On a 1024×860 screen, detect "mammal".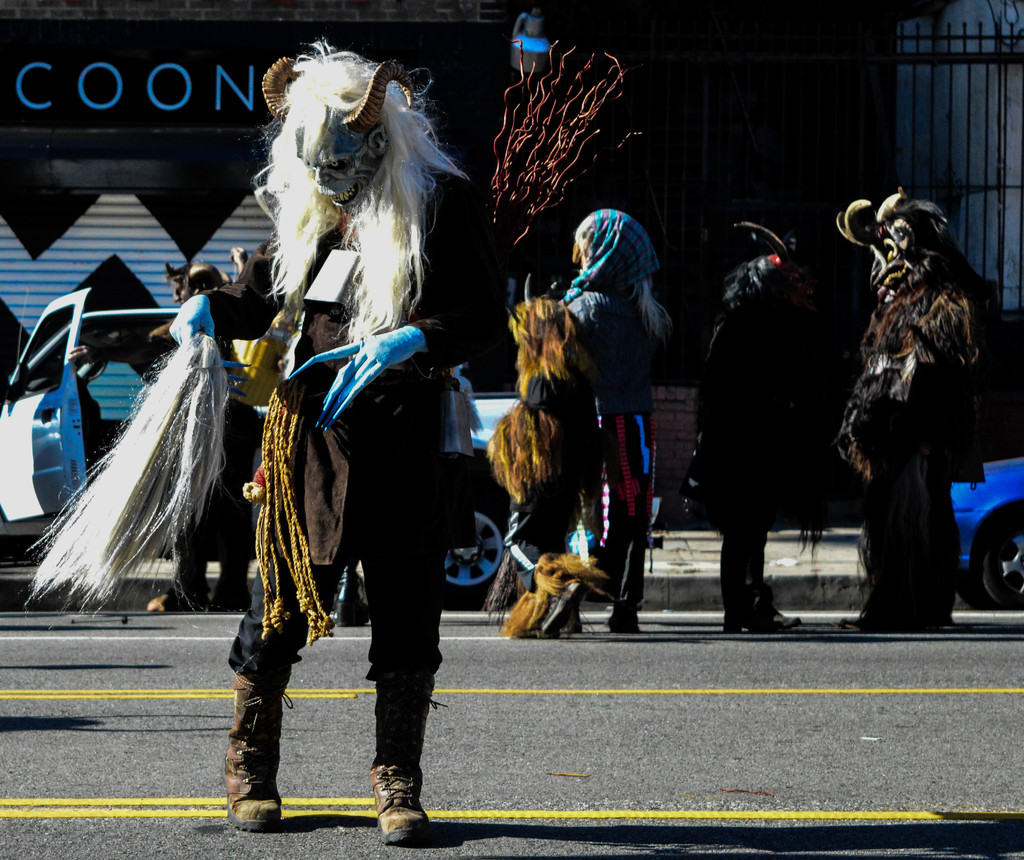
crop(488, 278, 611, 638).
